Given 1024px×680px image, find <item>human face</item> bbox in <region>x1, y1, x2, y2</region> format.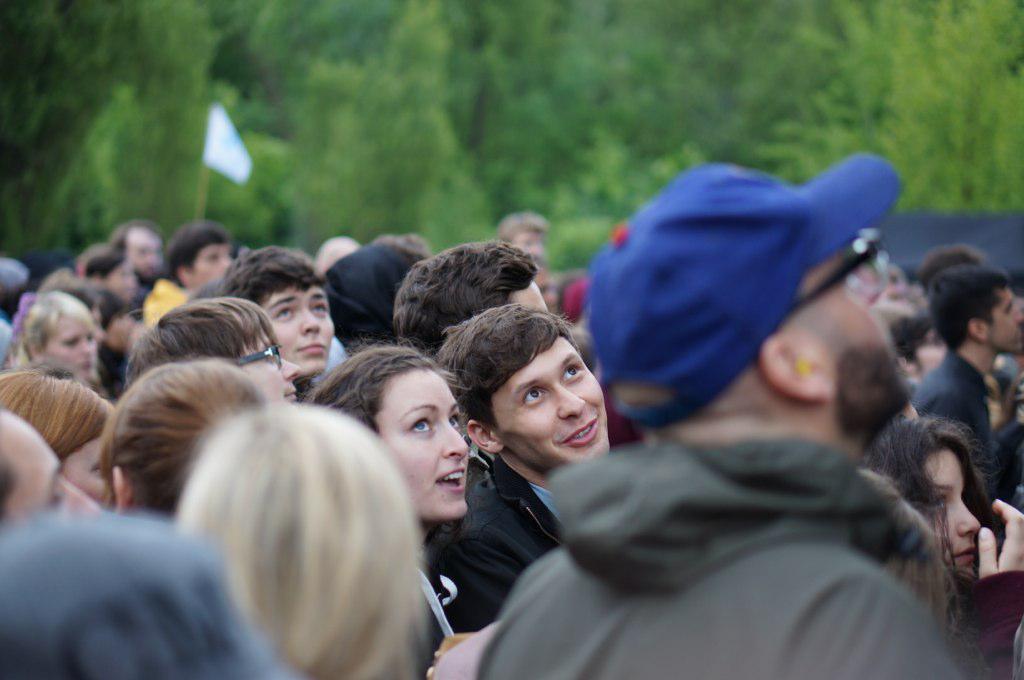
<region>798, 251, 910, 424</region>.
